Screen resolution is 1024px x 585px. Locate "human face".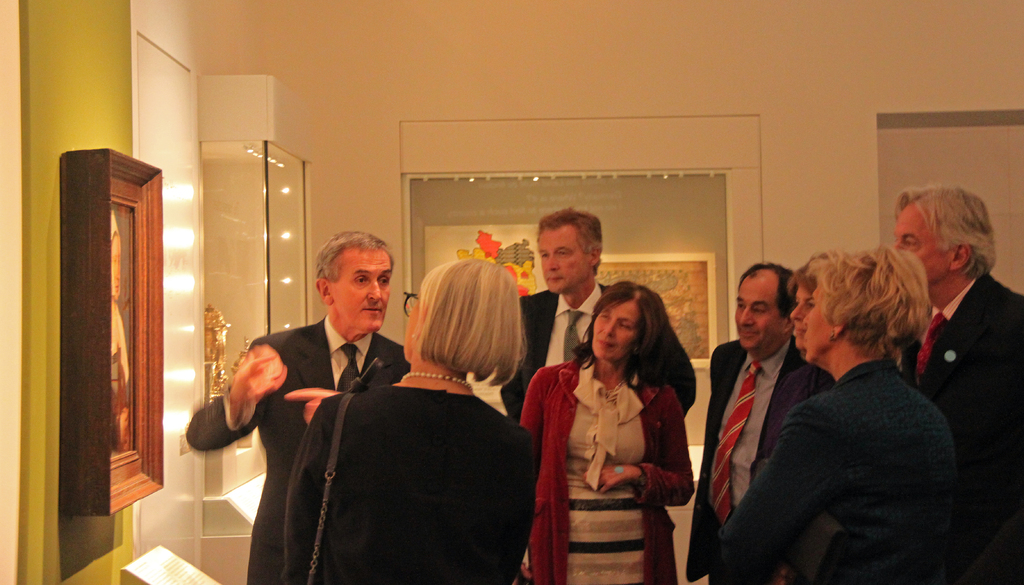
[328, 244, 389, 332].
